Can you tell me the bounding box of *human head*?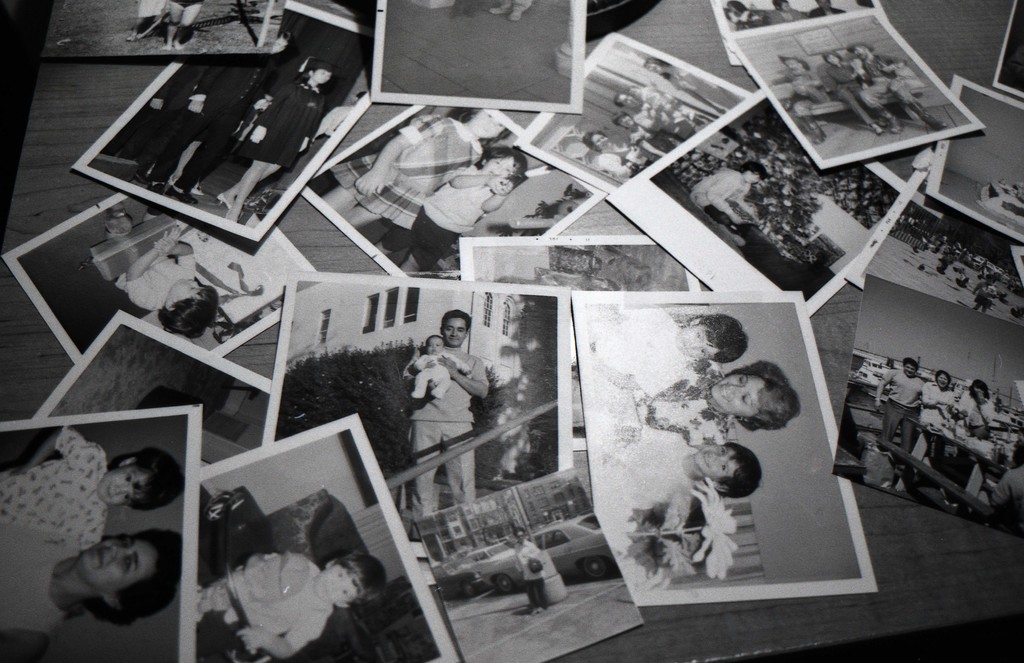
bbox=[97, 448, 184, 509].
